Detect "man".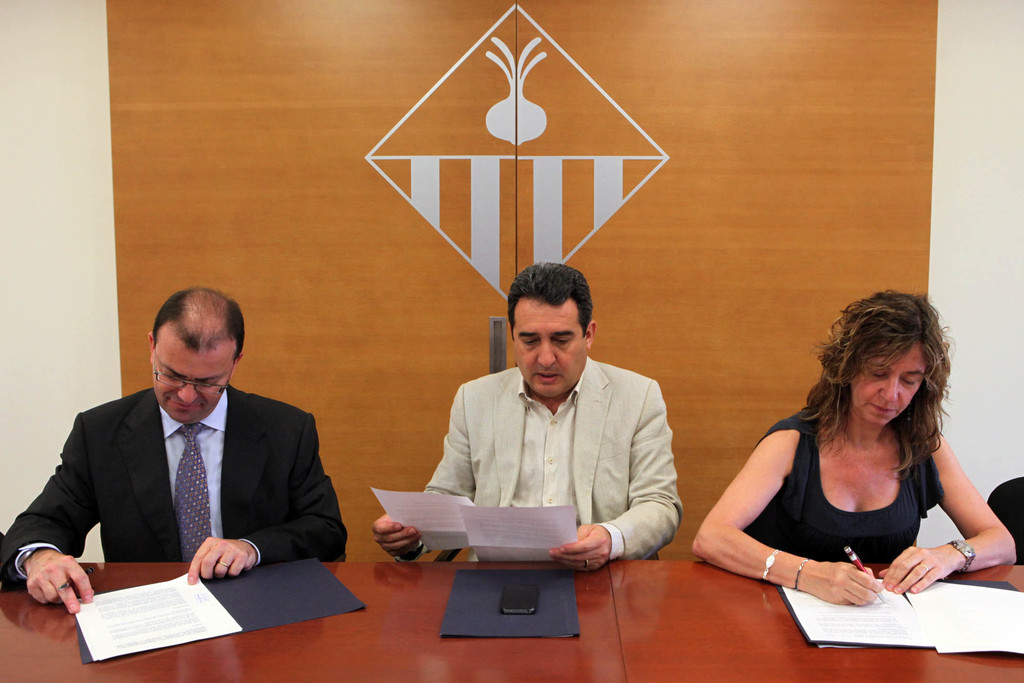
Detected at box=[403, 262, 691, 584].
